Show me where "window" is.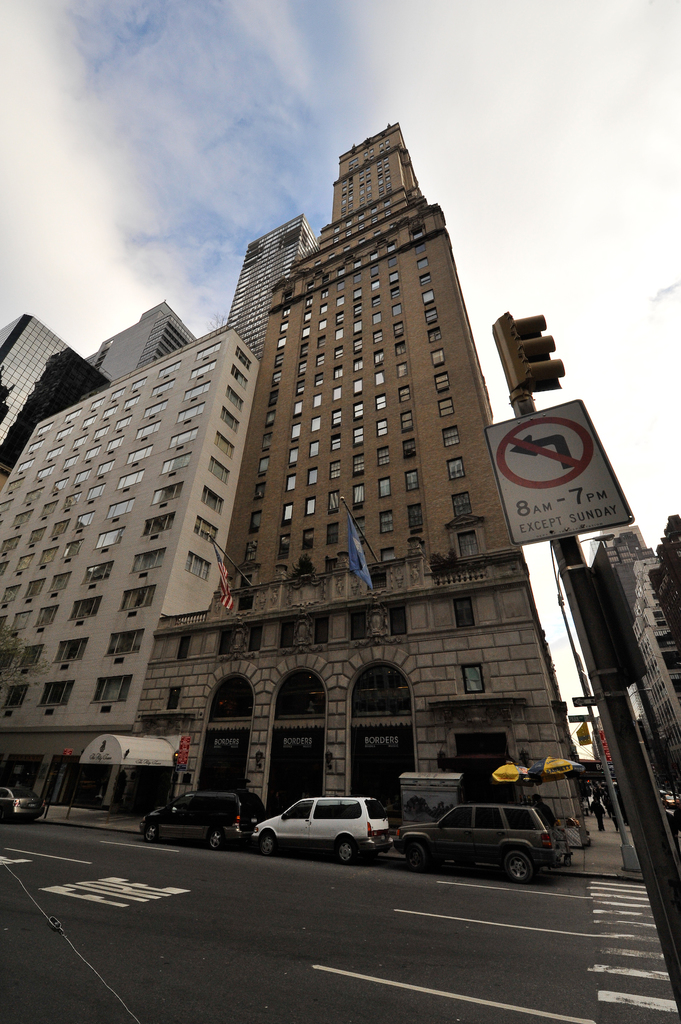
"window" is at Rect(68, 593, 102, 624).
